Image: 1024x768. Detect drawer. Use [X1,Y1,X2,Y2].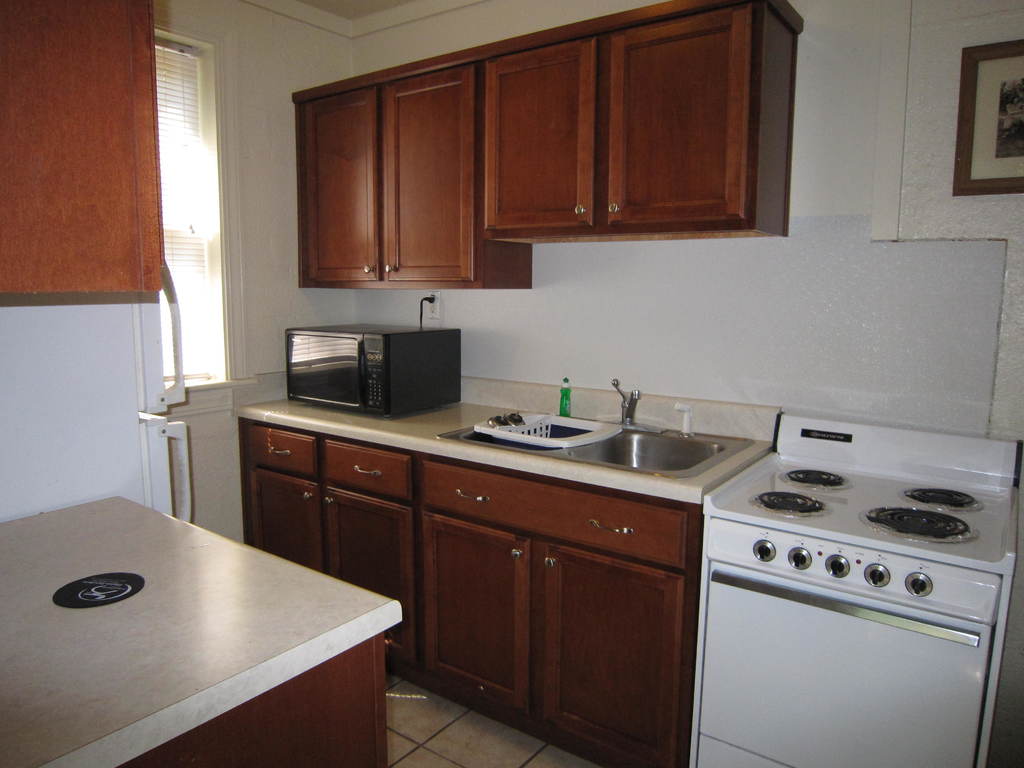
[424,458,689,568].
